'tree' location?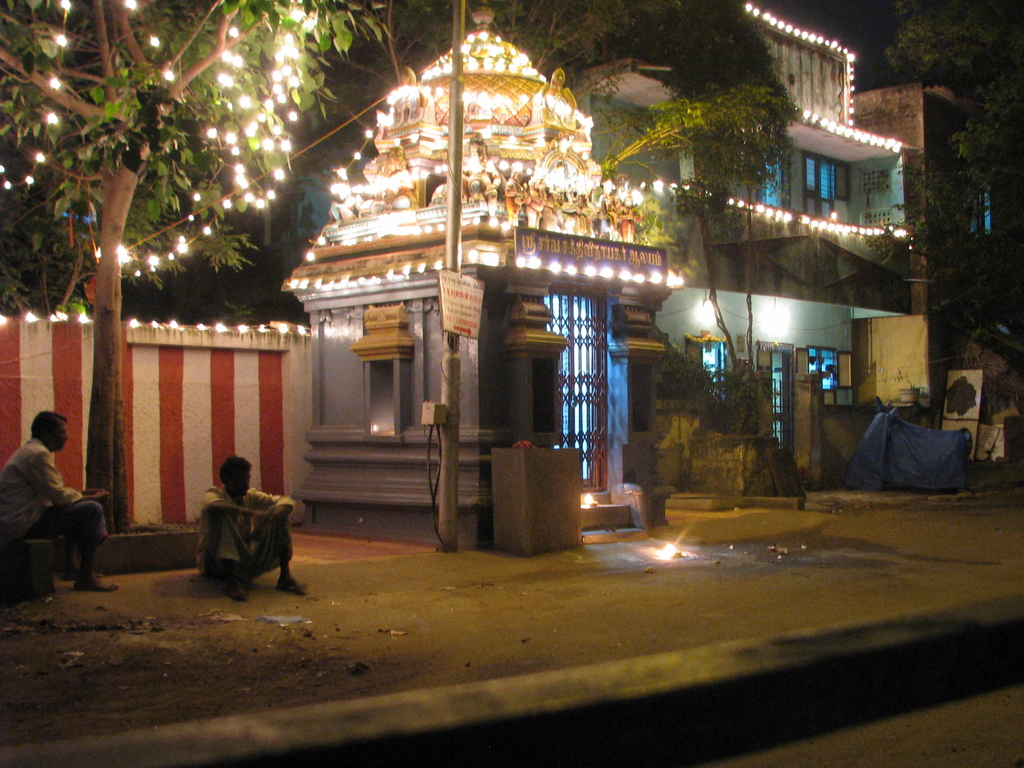
862/0/1023/390
